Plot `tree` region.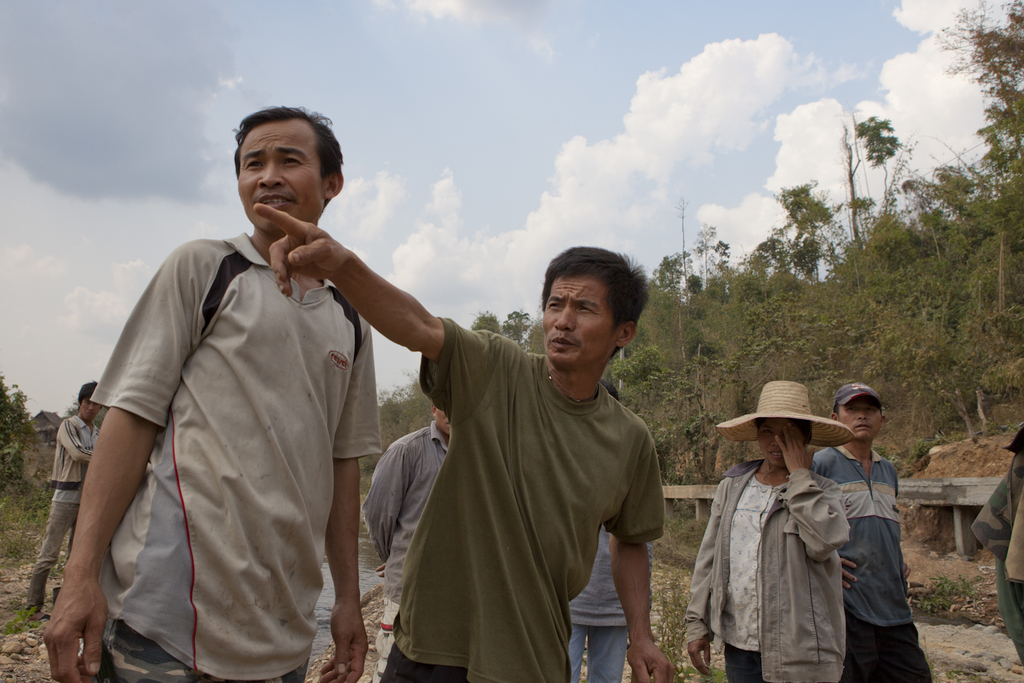
Plotted at [left=0, top=369, right=34, bottom=488].
